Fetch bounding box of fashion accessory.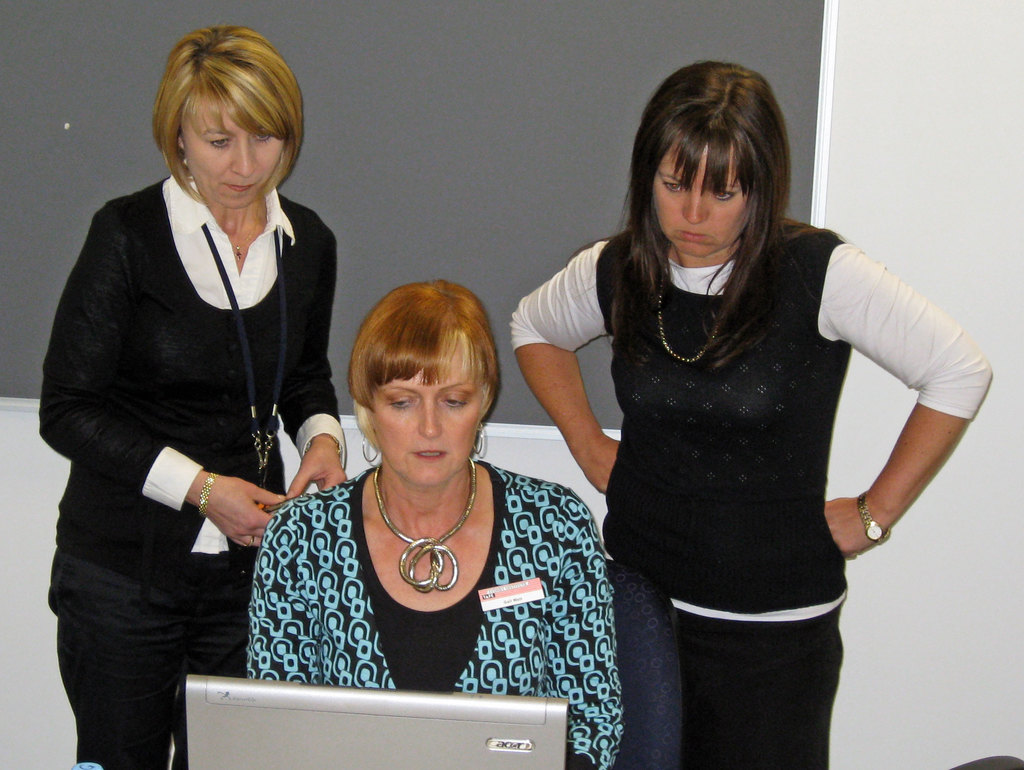
Bbox: (203, 225, 291, 487).
